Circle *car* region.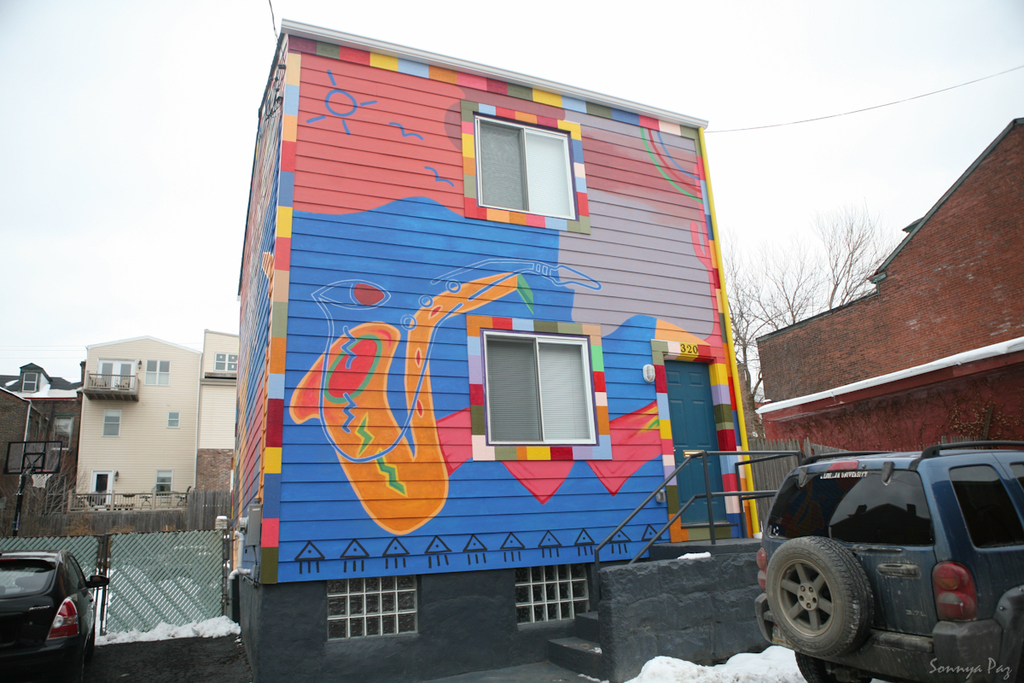
Region: 757,438,1017,670.
